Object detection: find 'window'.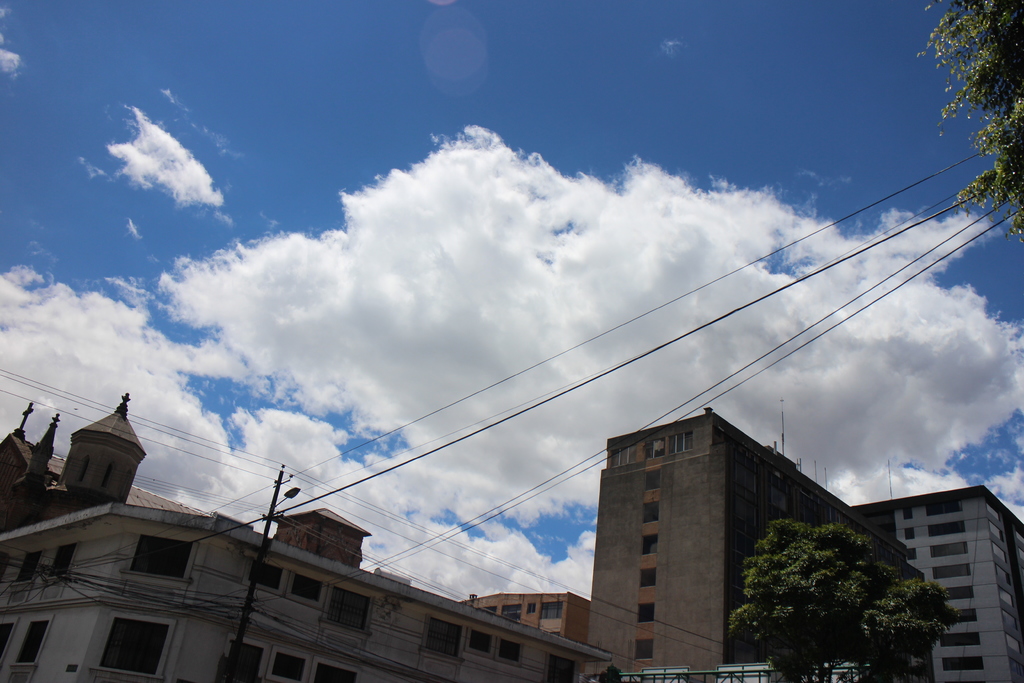
546 653 579 682.
